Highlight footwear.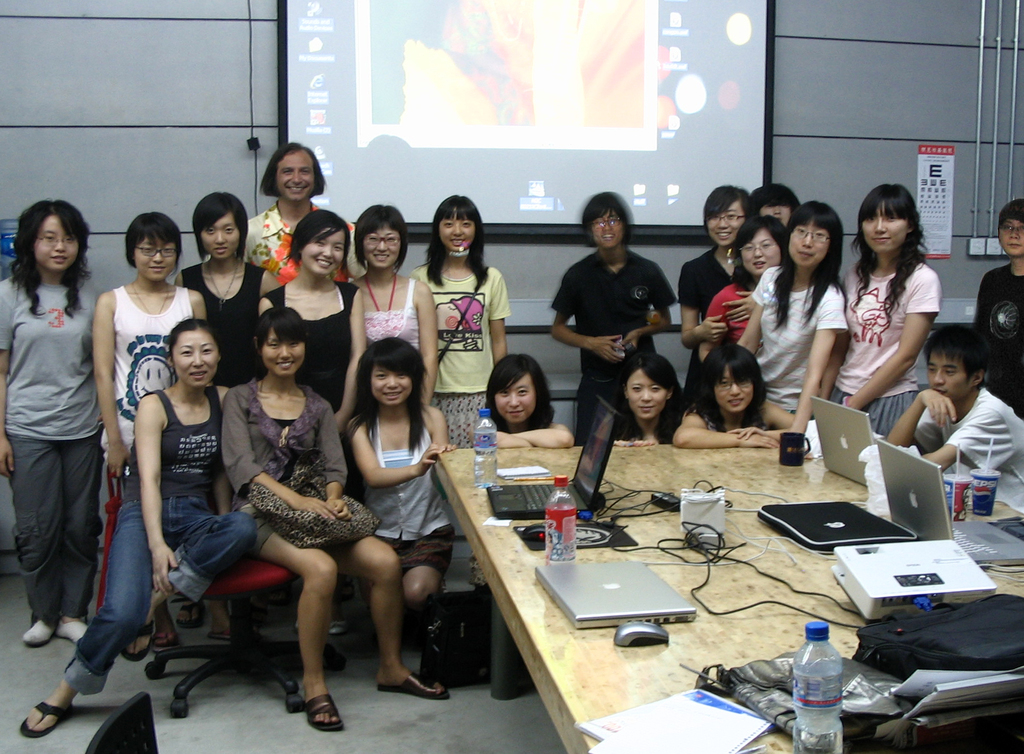
Highlighted region: [207, 617, 230, 641].
